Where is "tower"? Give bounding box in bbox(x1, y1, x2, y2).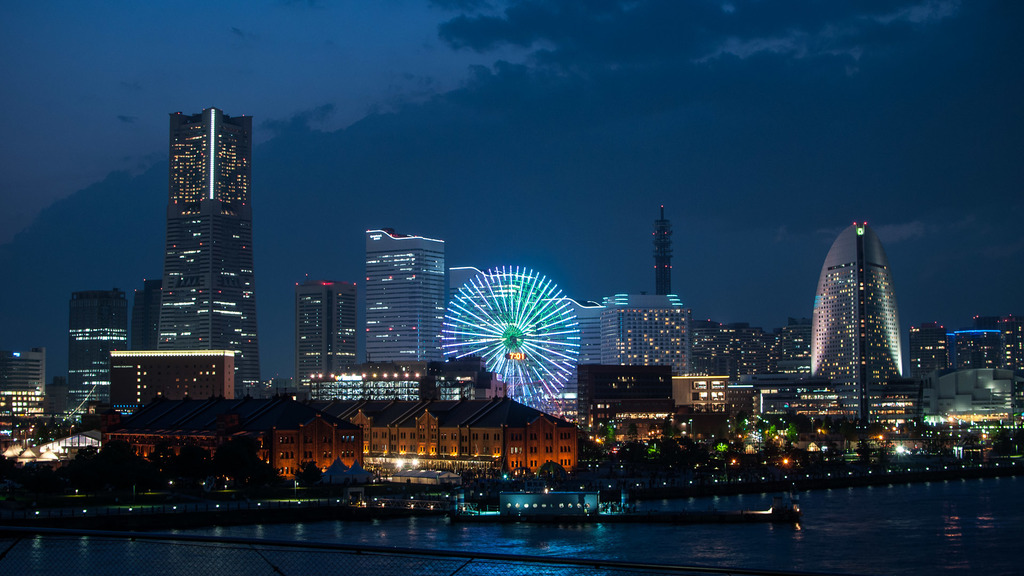
bbox(805, 220, 910, 394).
